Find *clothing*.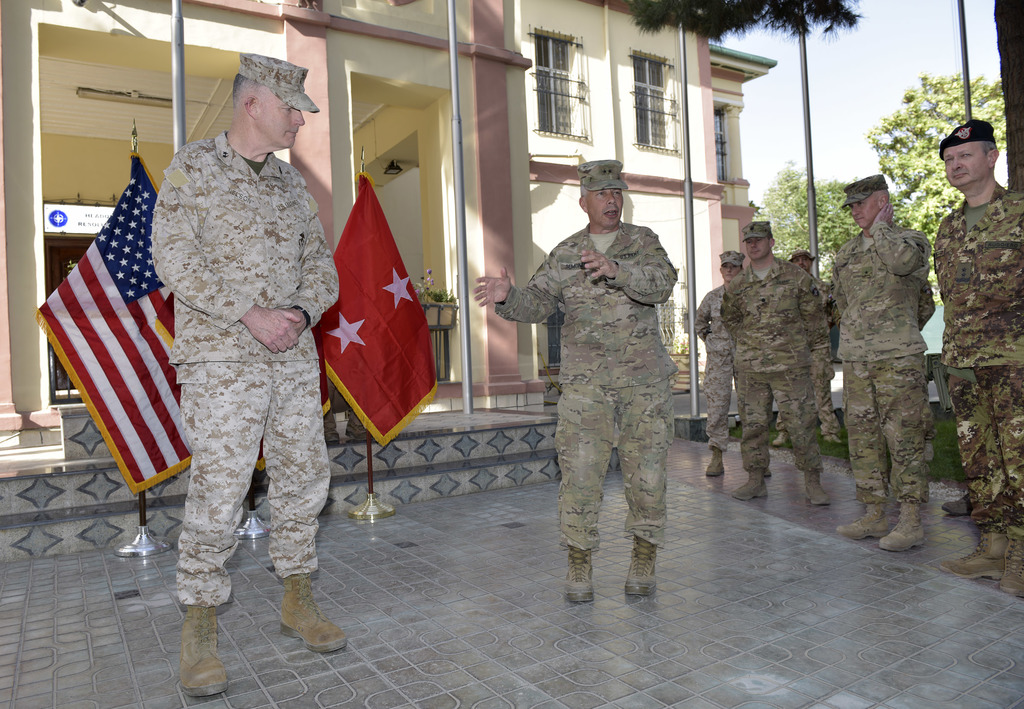
left=696, top=282, right=739, bottom=450.
